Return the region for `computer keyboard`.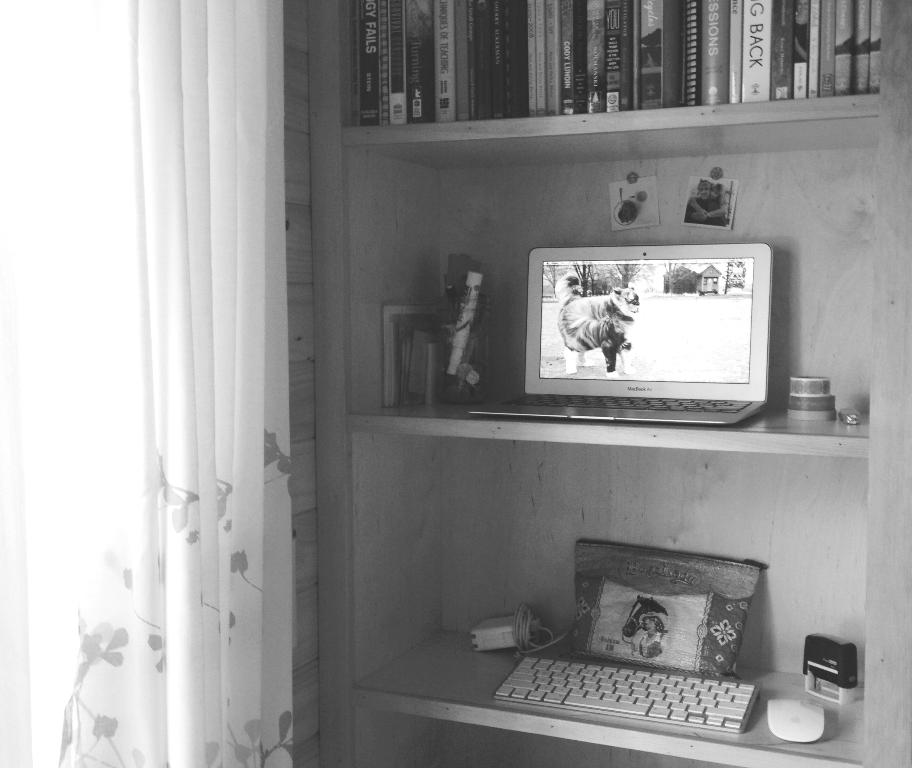
x1=498 y1=389 x2=751 y2=417.
